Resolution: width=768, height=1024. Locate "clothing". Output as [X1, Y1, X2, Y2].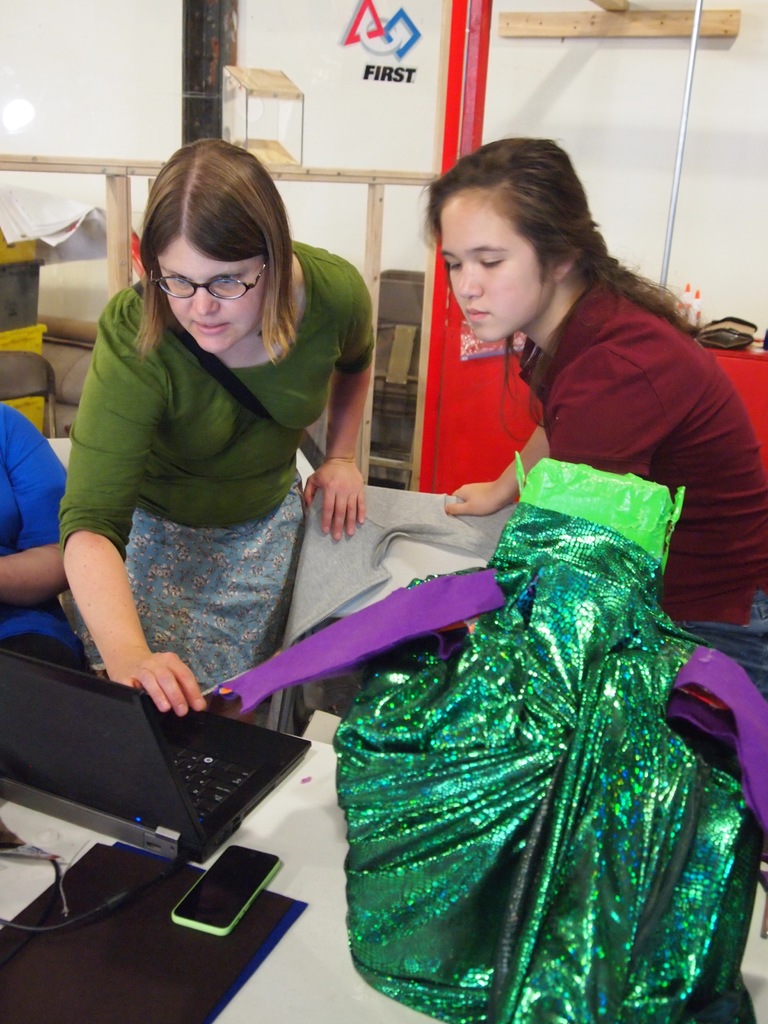
[51, 245, 385, 723].
